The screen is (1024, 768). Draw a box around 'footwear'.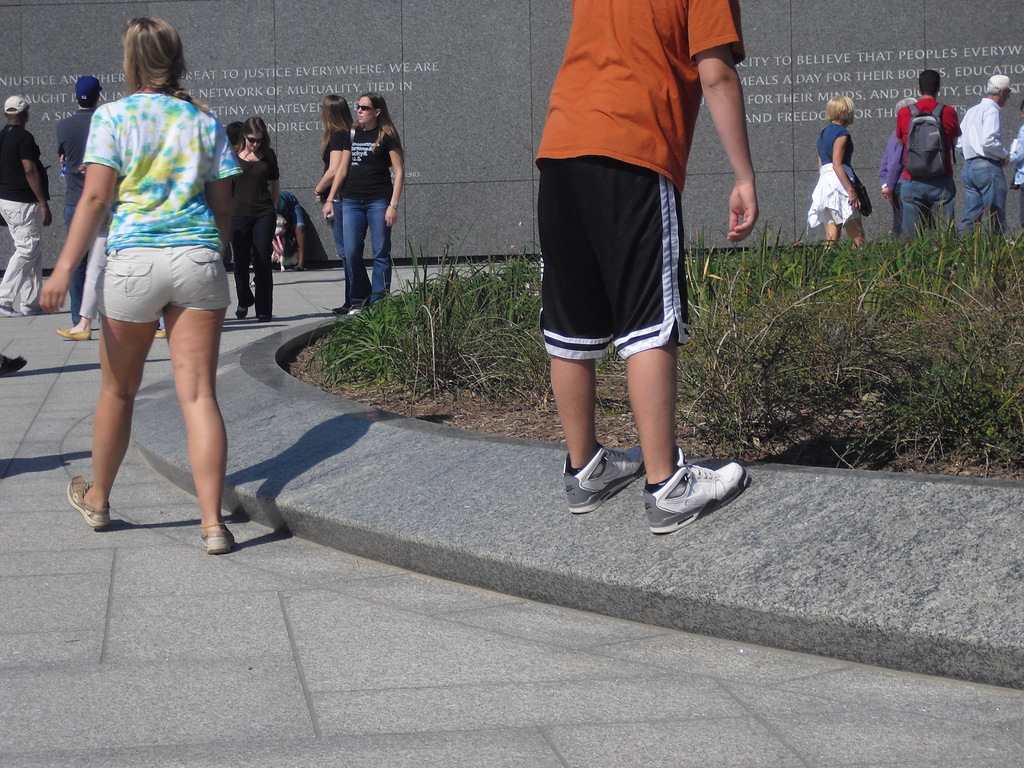
left=294, top=266, right=301, bottom=273.
